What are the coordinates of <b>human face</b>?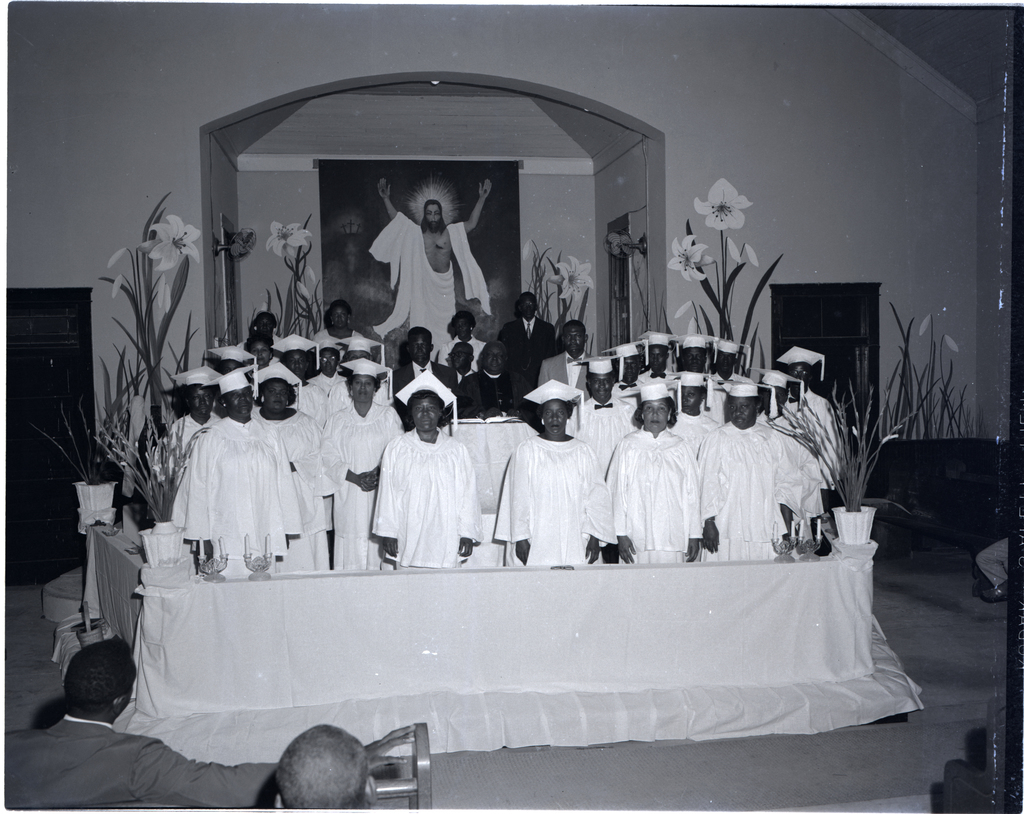
bbox=[588, 373, 611, 396].
